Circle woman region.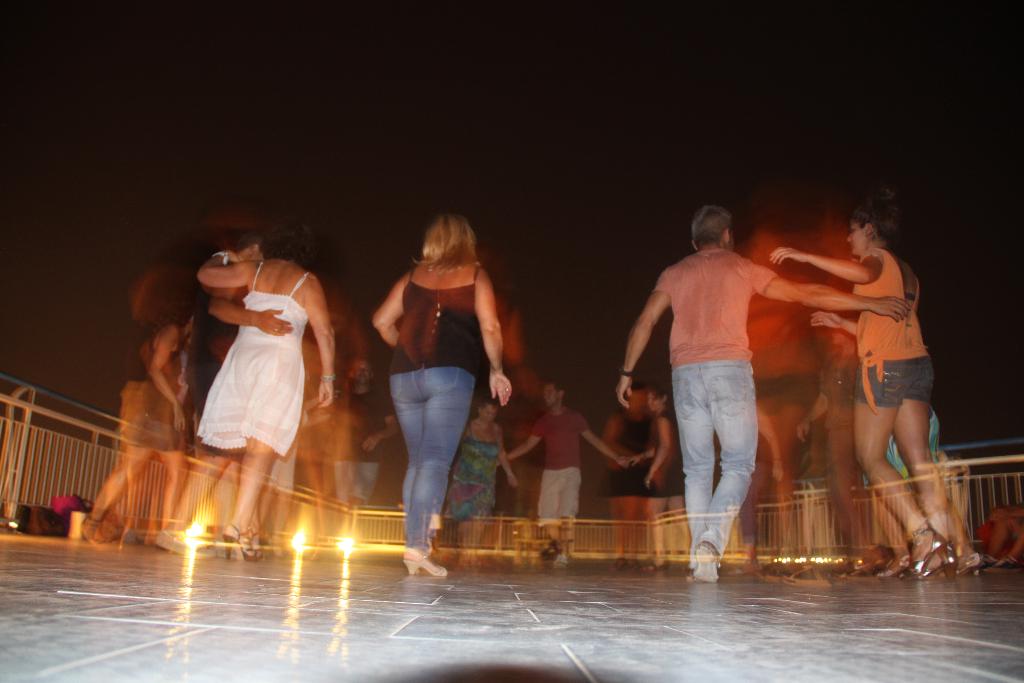
Region: (363,206,525,563).
